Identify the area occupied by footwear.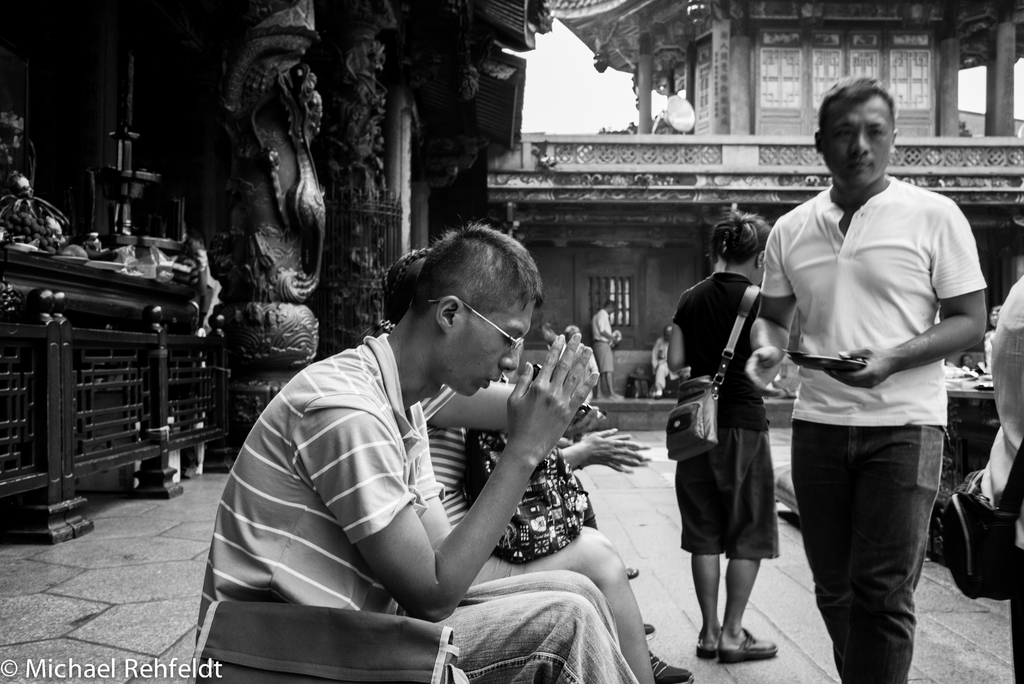
Area: left=716, top=629, right=782, bottom=659.
